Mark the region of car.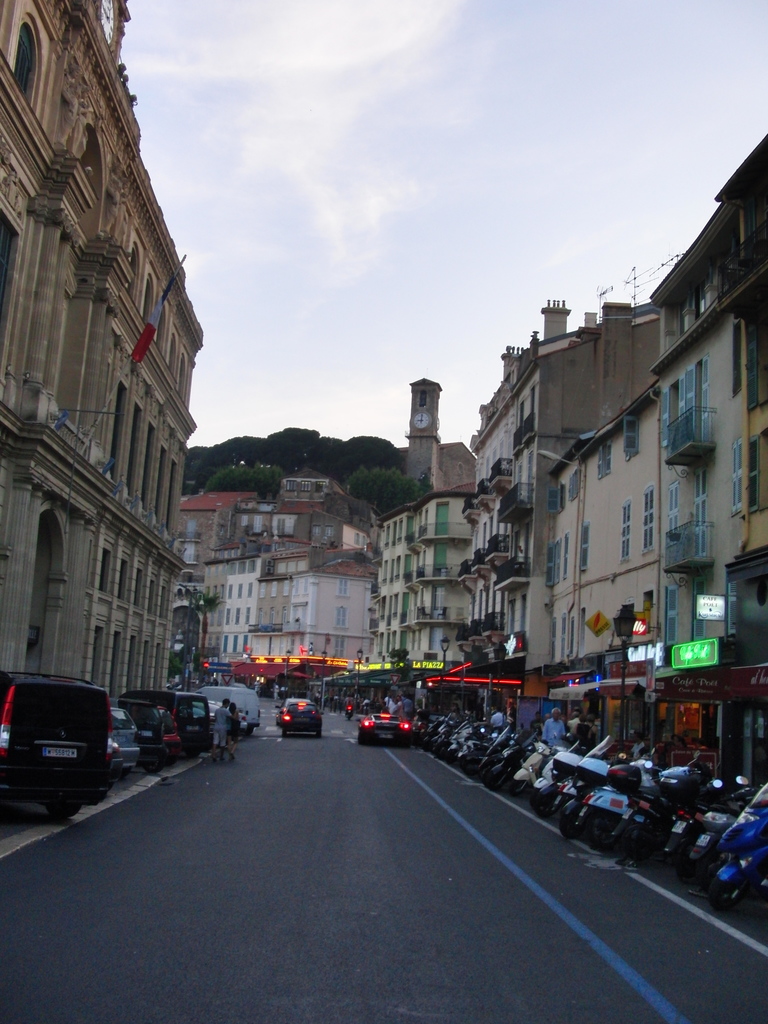
Region: 109/682/214/769.
